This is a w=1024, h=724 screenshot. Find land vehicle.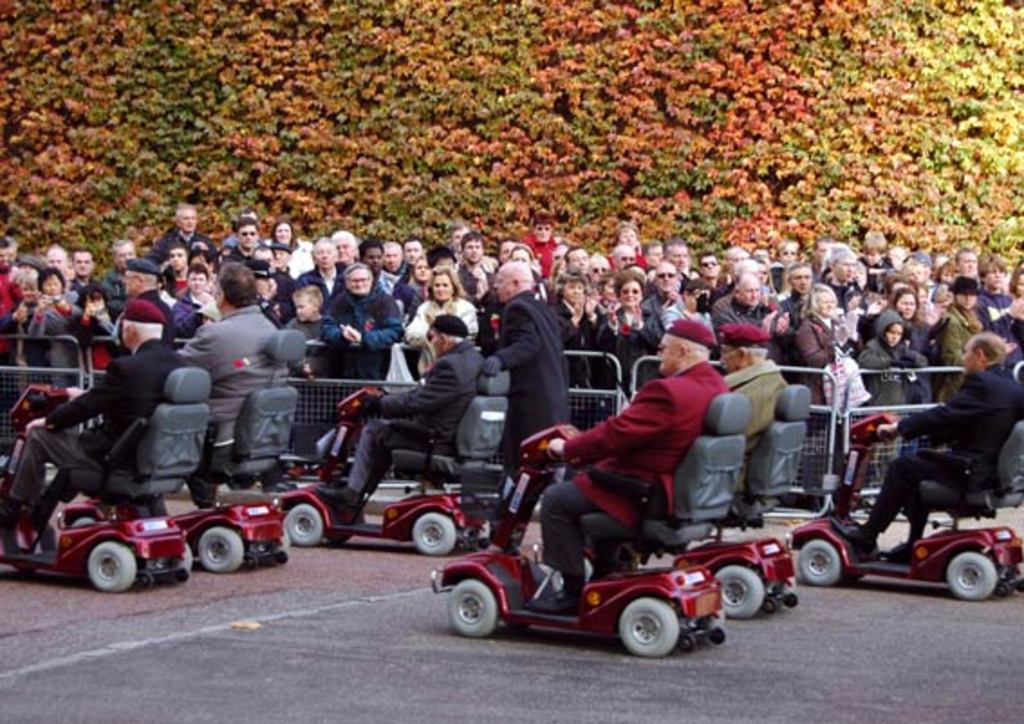
Bounding box: bbox=[170, 330, 300, 576].
